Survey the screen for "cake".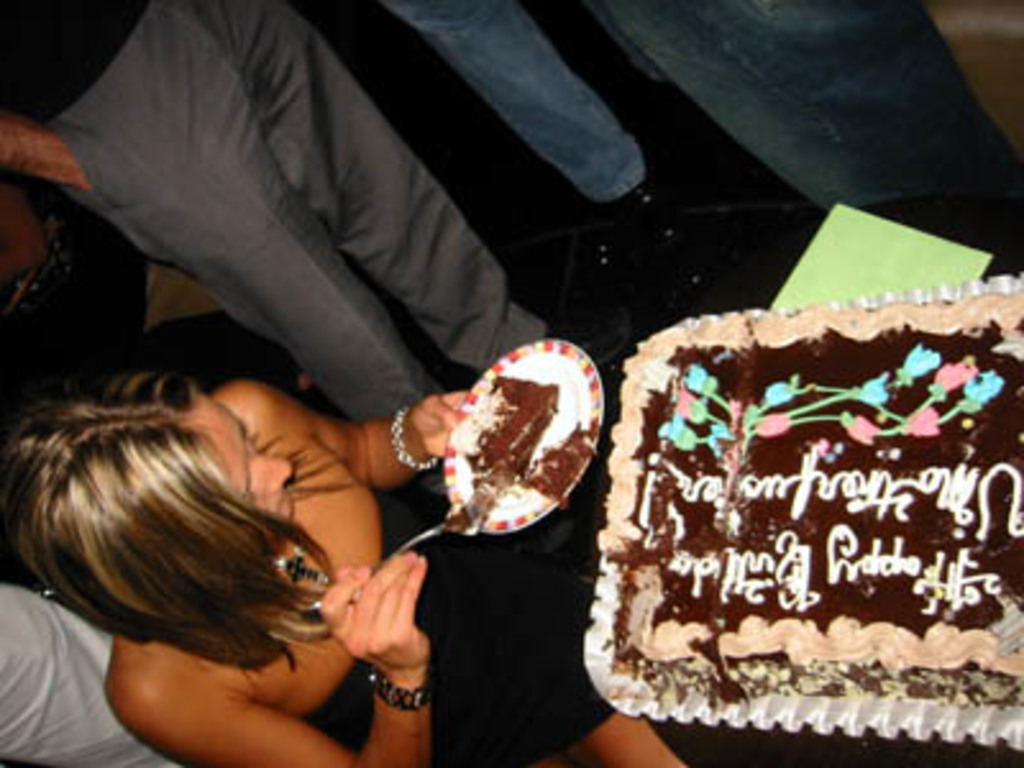
Survey found: select_region(602, 292, 1021, 712).
